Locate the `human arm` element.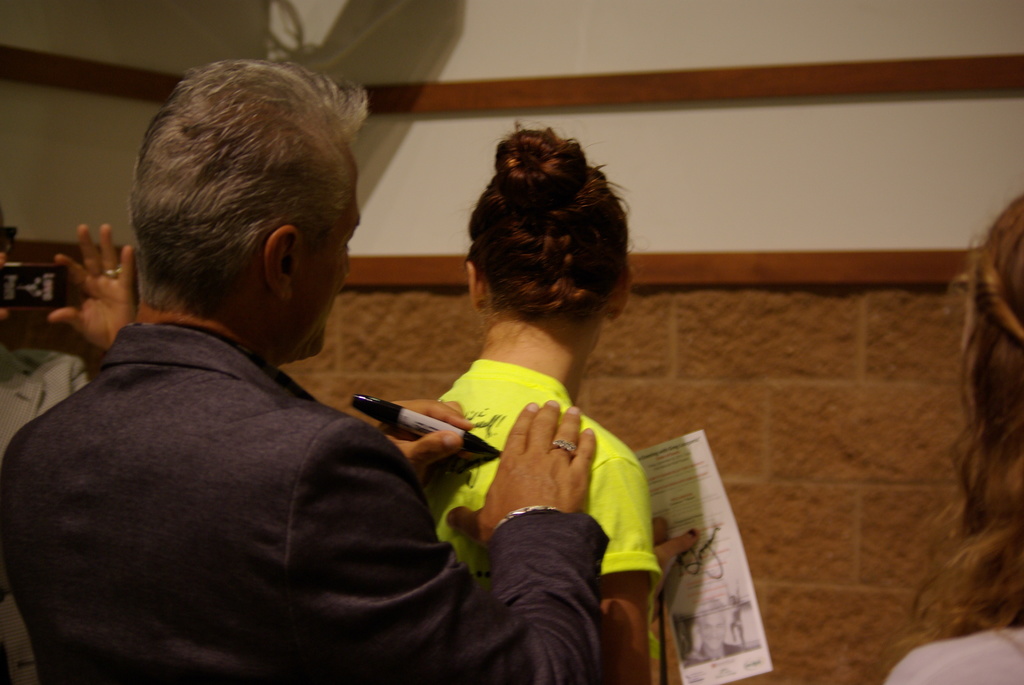
Element bbox: detection(51, 218, 145, 370).
